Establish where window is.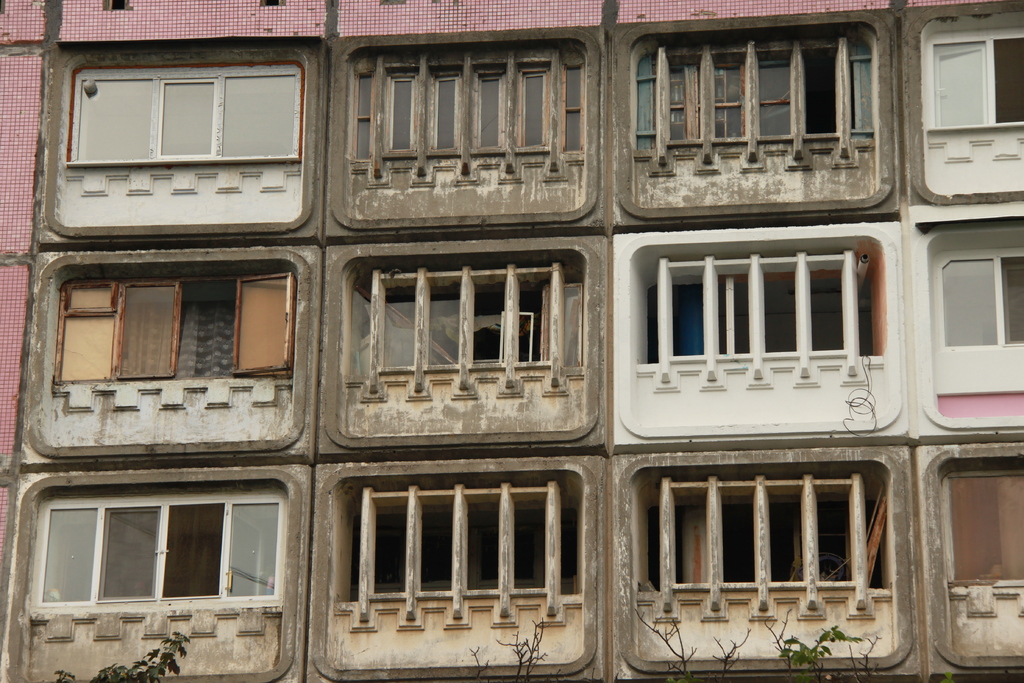
Established at locate(56, 270, 295, 384).
